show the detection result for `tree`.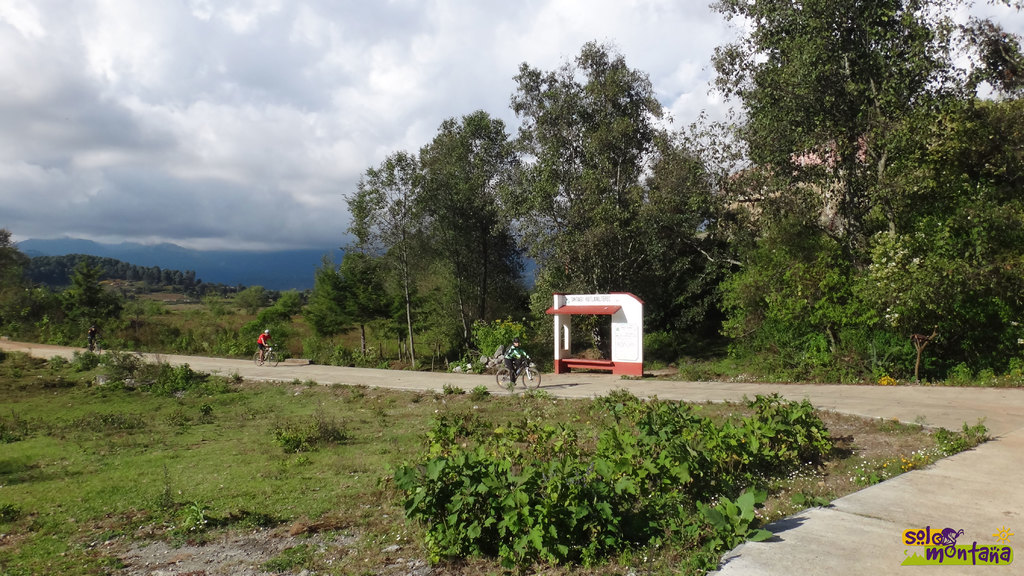
locate(482, 36, 743, 378).
